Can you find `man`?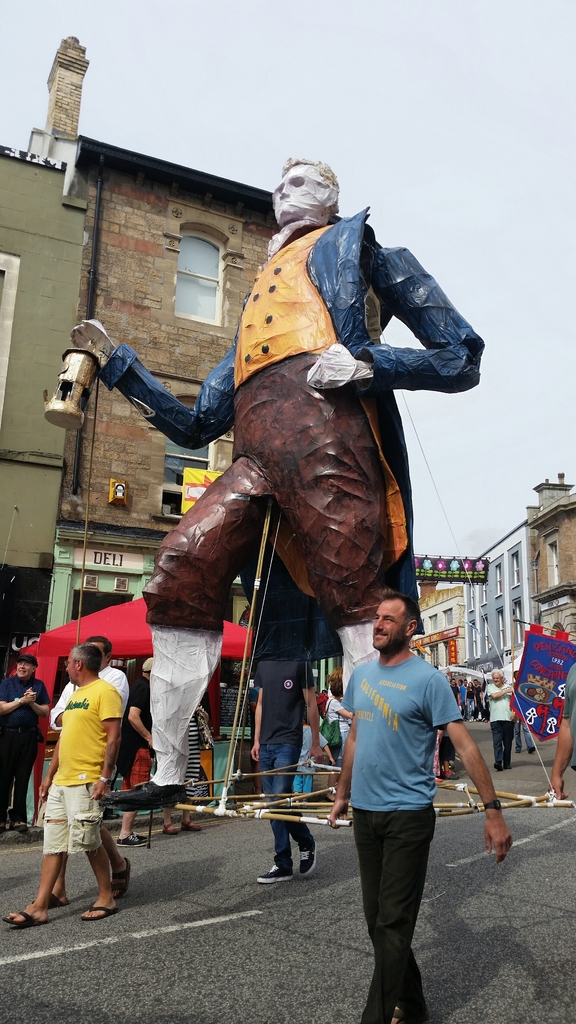
Yes, bounding box: {"x1": 72, "y1": 154, "x2": 484, "y2": 812}.
